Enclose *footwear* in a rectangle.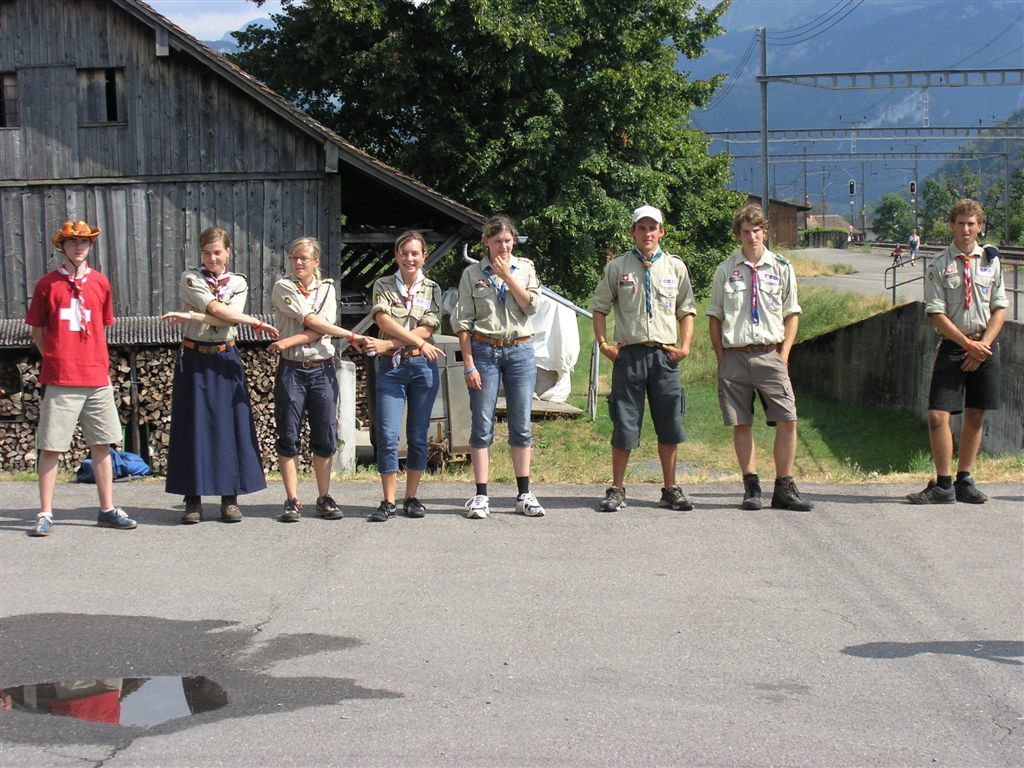
776 476 812 507.
